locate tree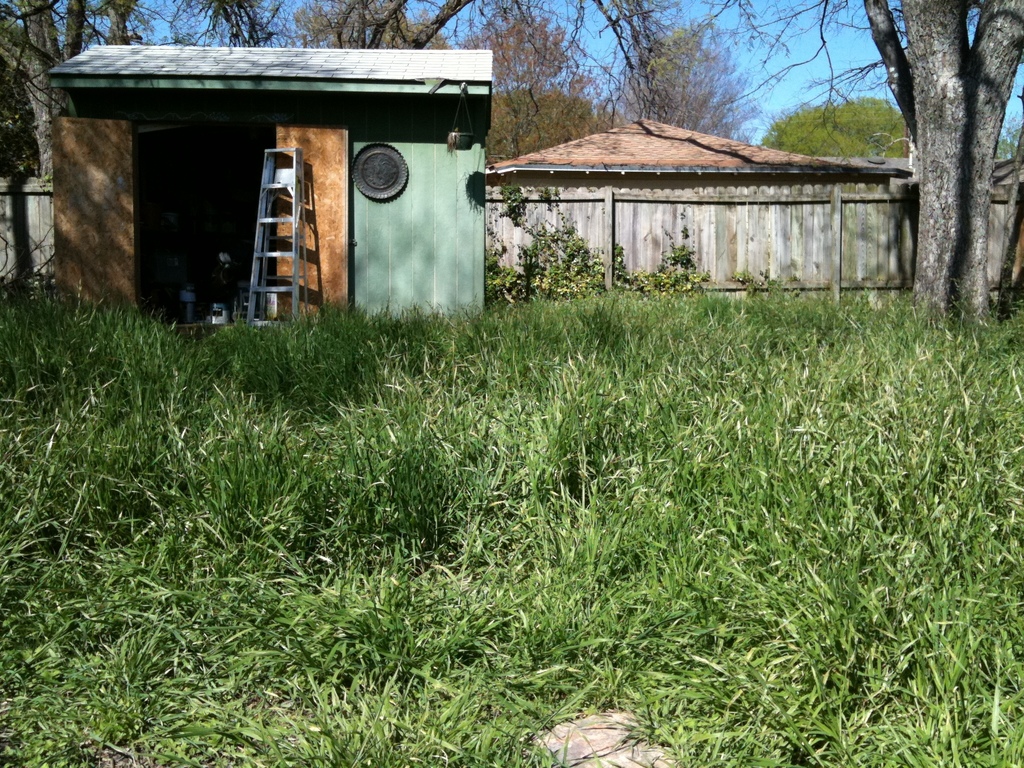
bbox=[278, 0, 619, 168]
